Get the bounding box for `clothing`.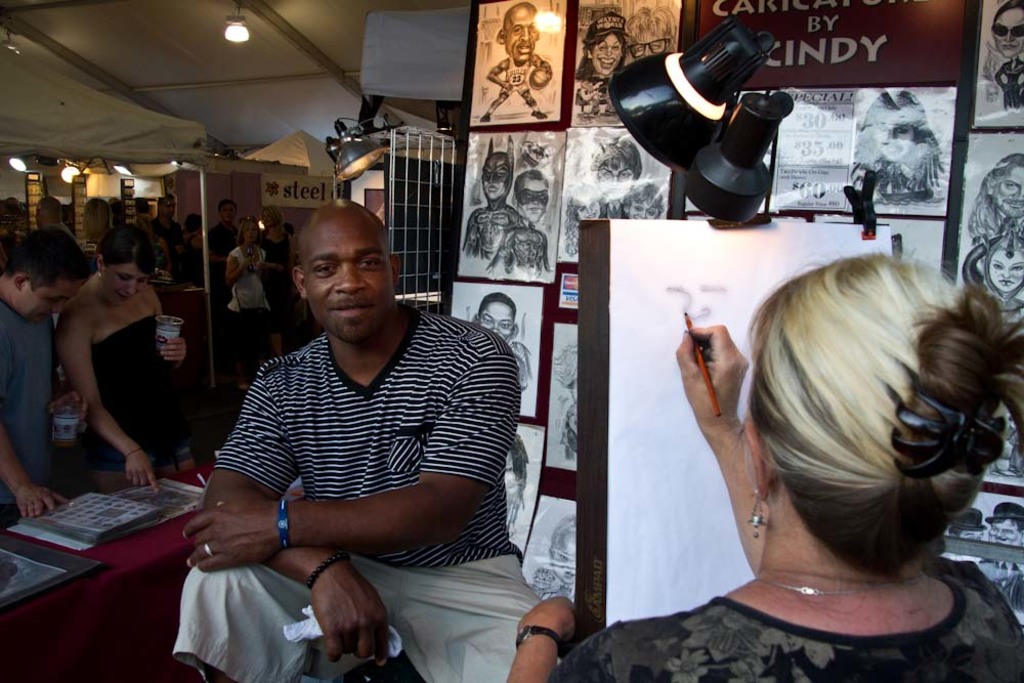
(548, 557, 1023, 682).
